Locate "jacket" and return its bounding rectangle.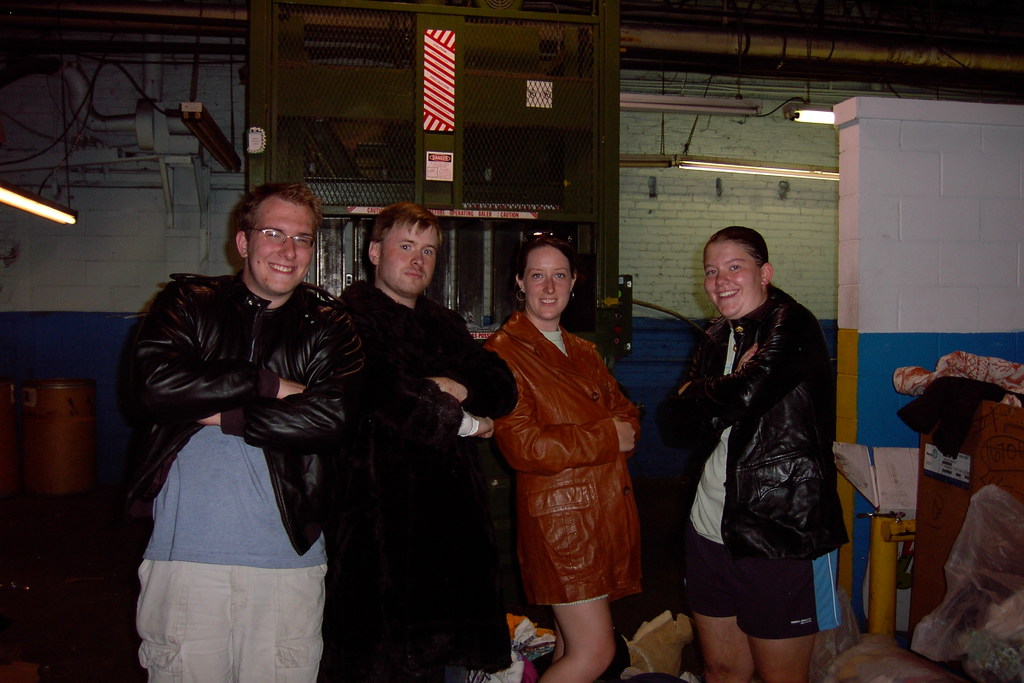
[x1=515, y1=308, x2=641, y2=611].
